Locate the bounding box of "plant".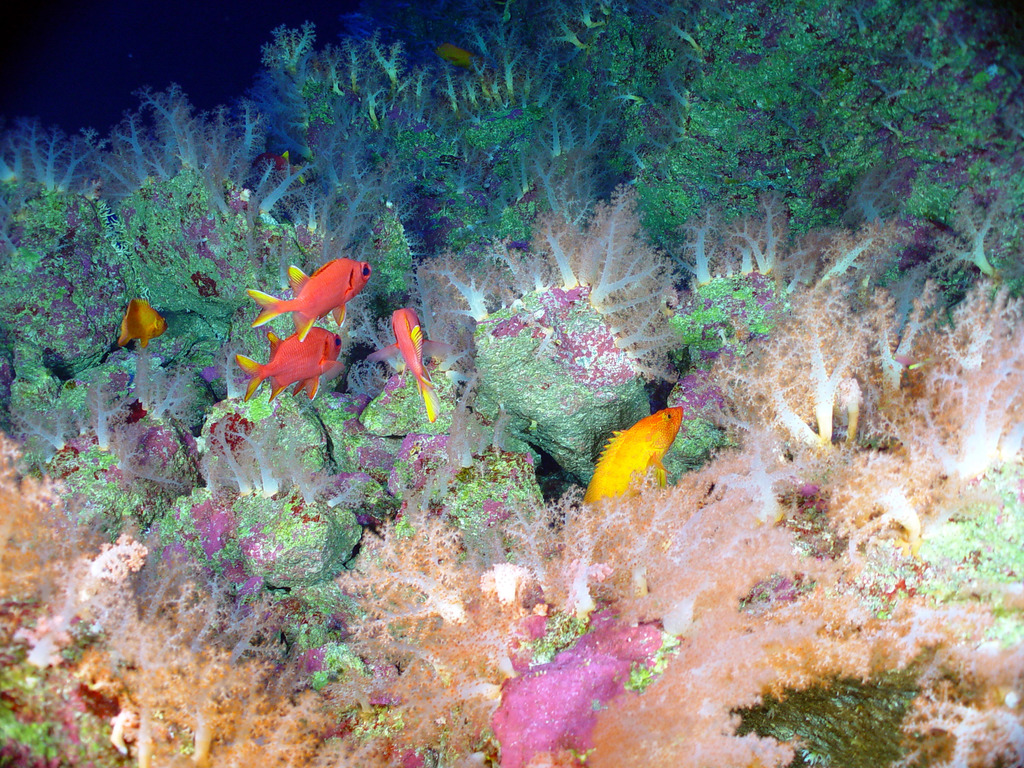
Bounding box: rect(620, 627, 690, 689).
